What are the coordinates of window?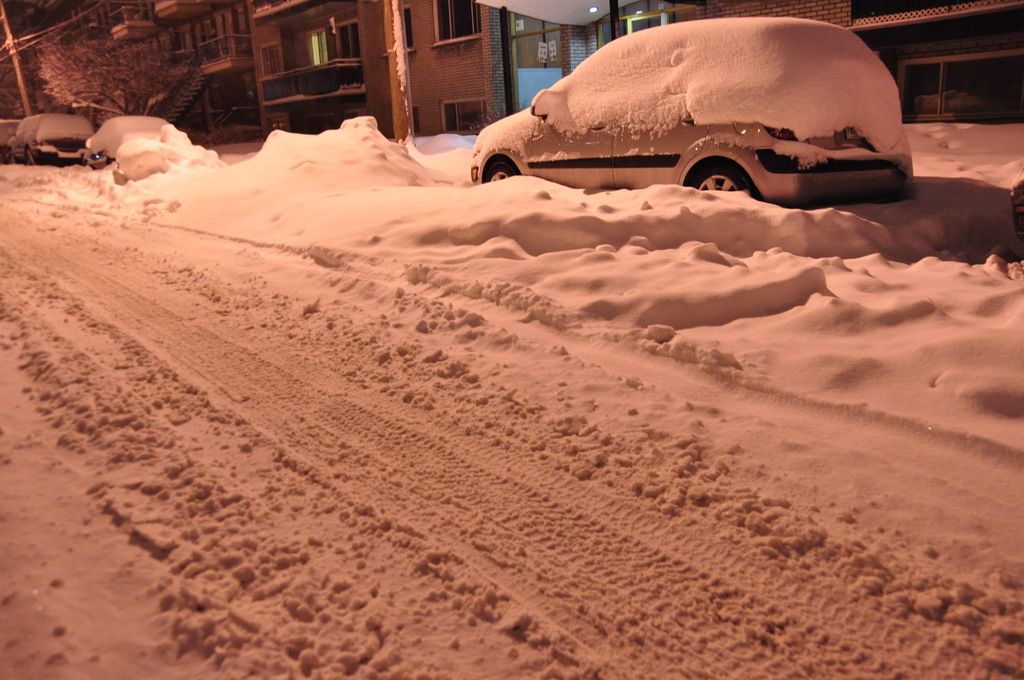
426/0/480/45.
